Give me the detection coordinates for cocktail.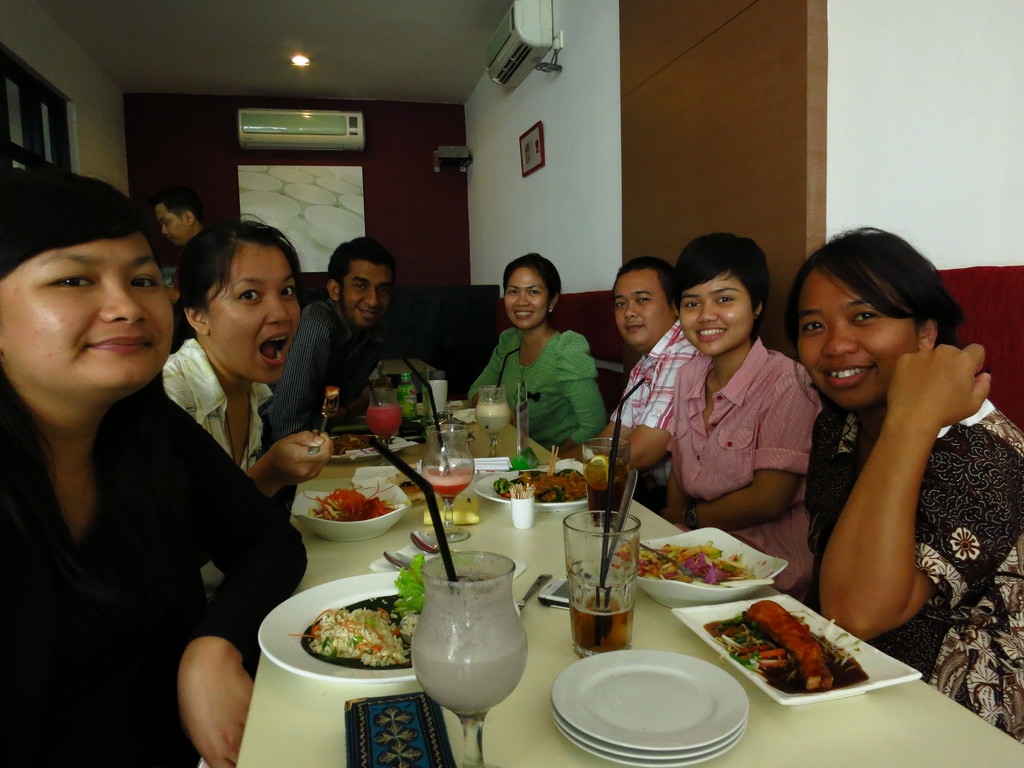
crop(362, 371, 404, 447).
